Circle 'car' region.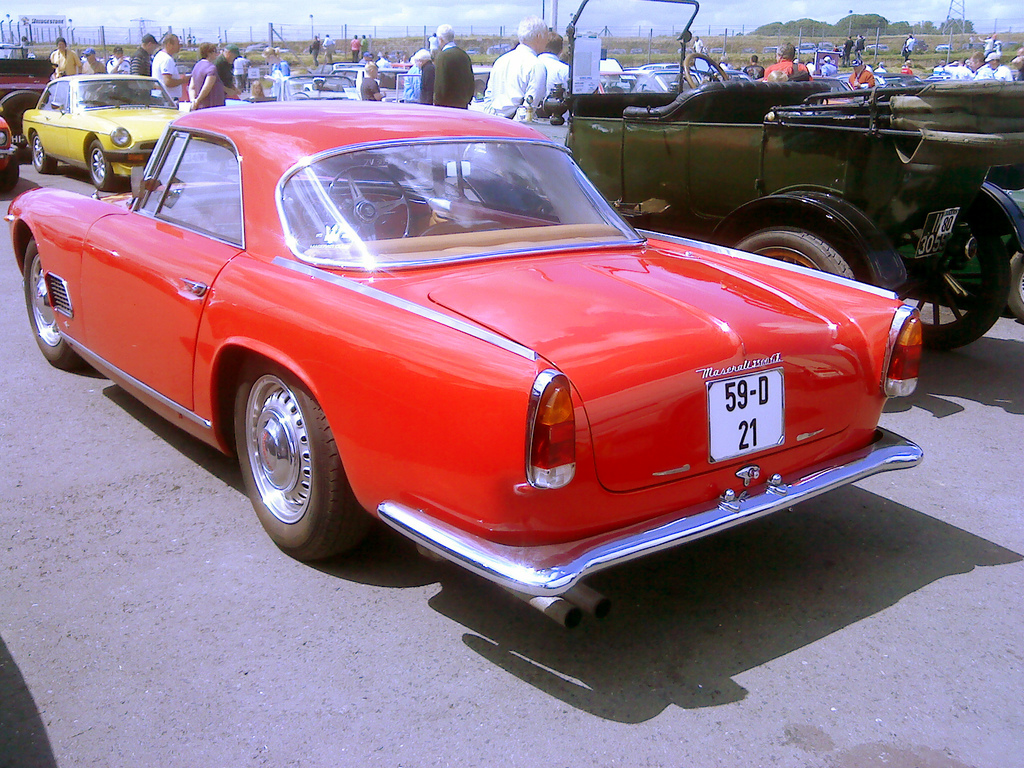
Region: Rect(8, 98, 925, 635).
